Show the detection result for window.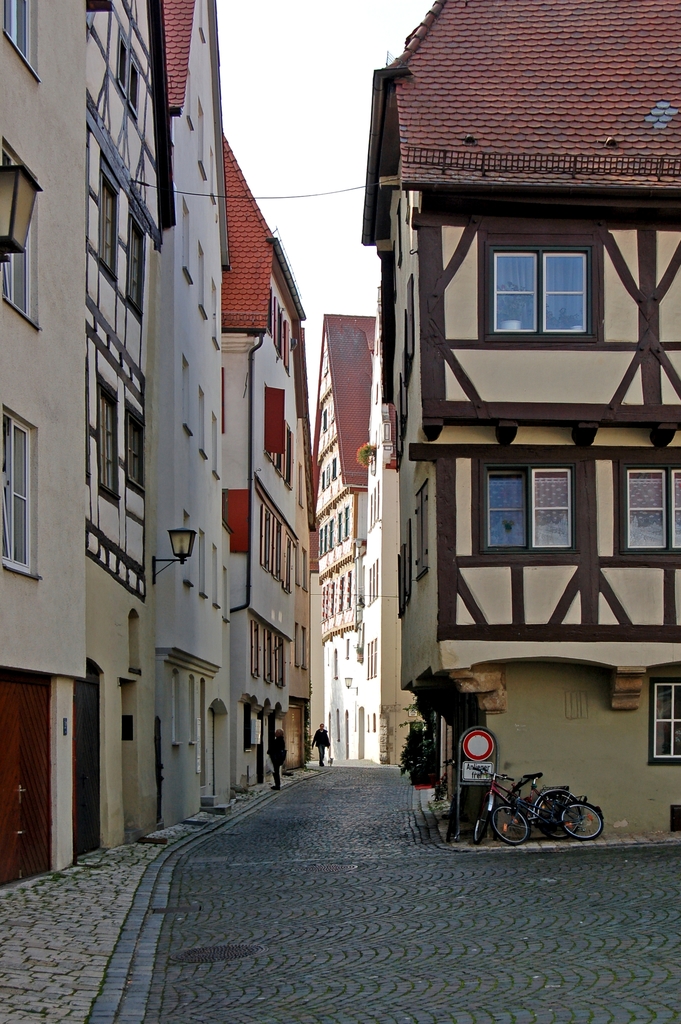
rect(81, 113, 158, 317).
